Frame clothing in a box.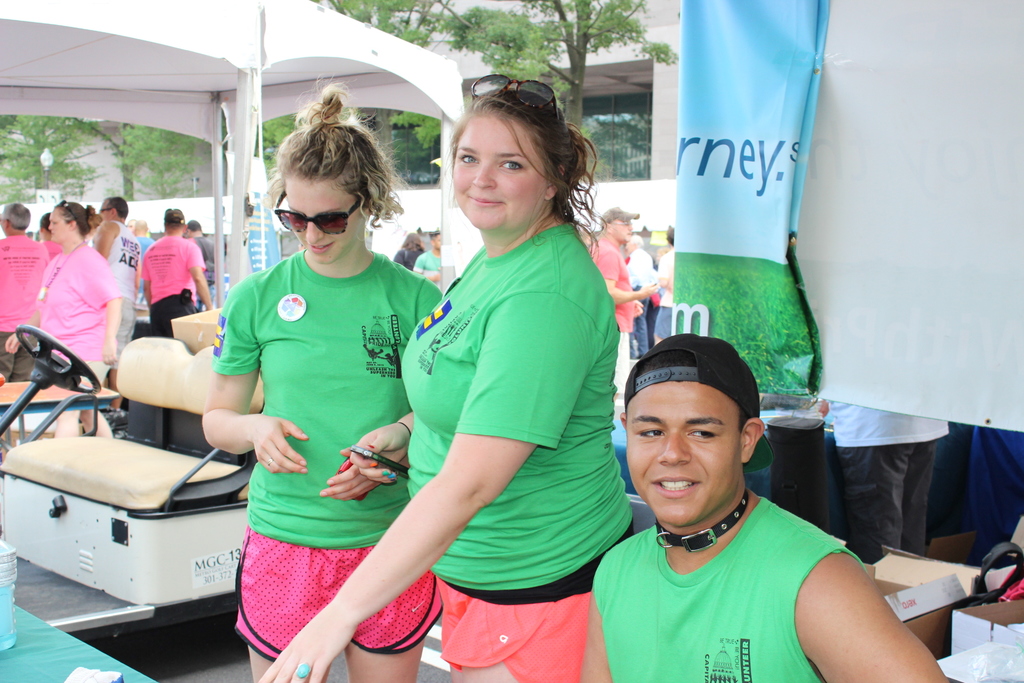
BBox(589, 231, 638, 398).
